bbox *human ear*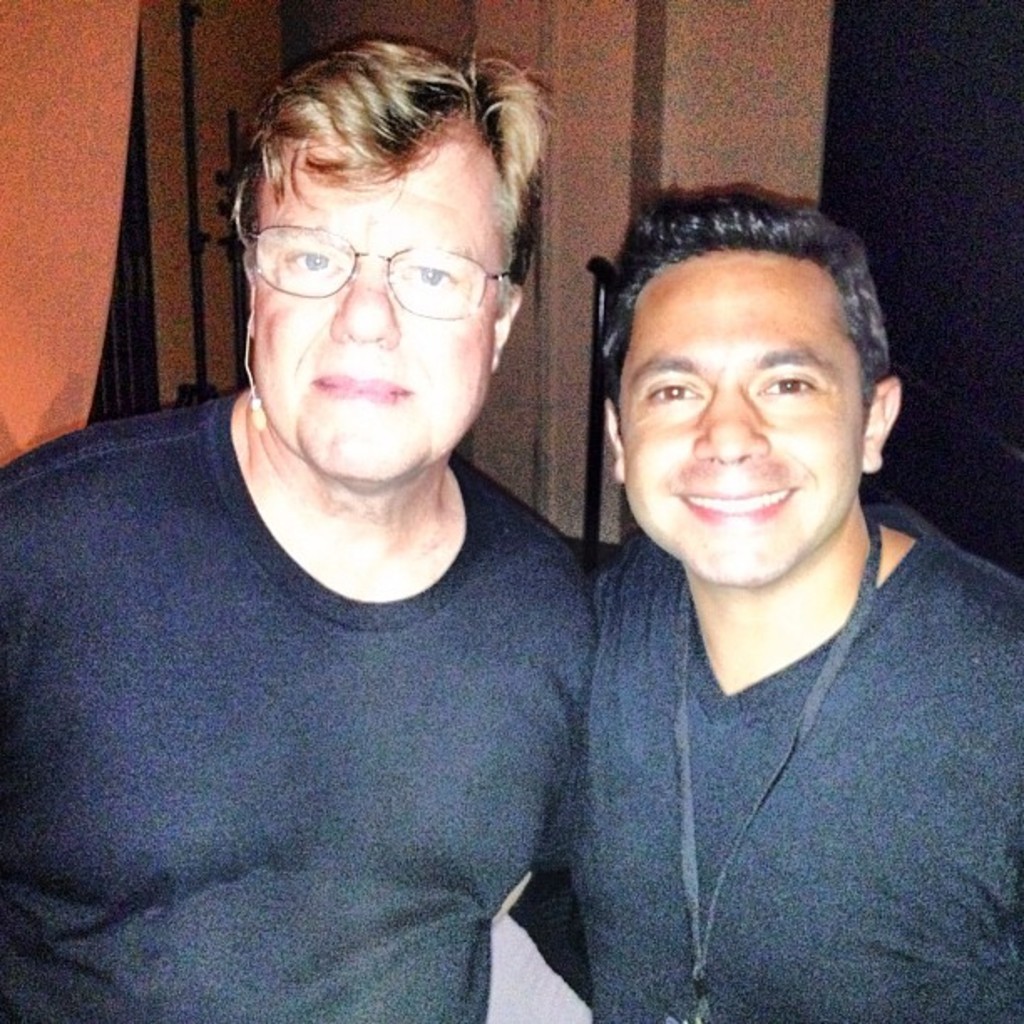
detection(862, 371, 900, 474)
